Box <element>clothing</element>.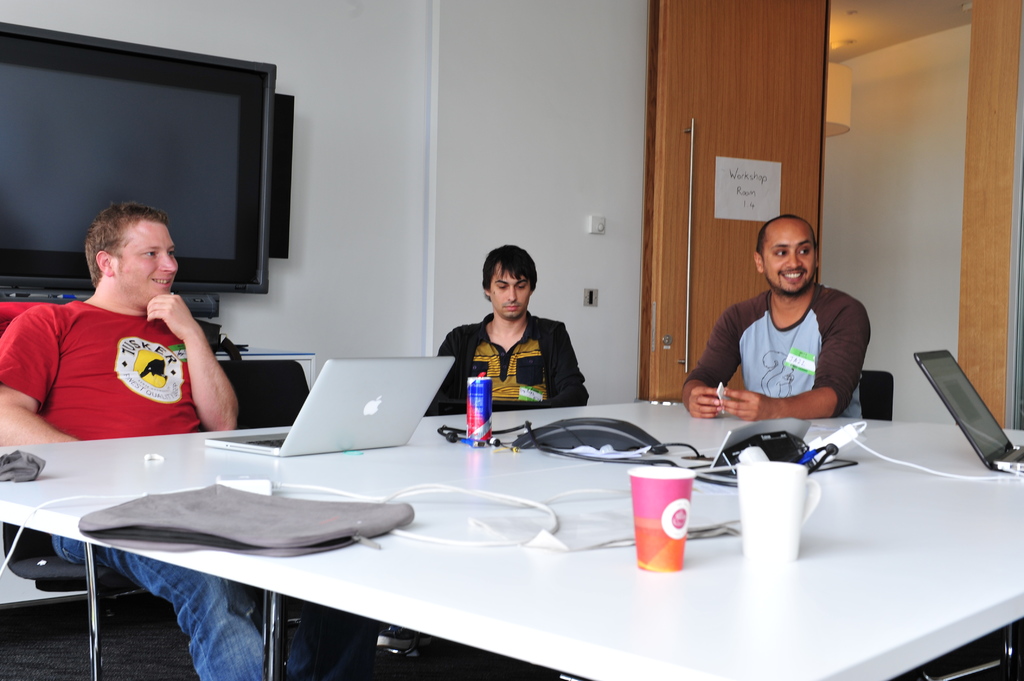
422/308/591/419.
